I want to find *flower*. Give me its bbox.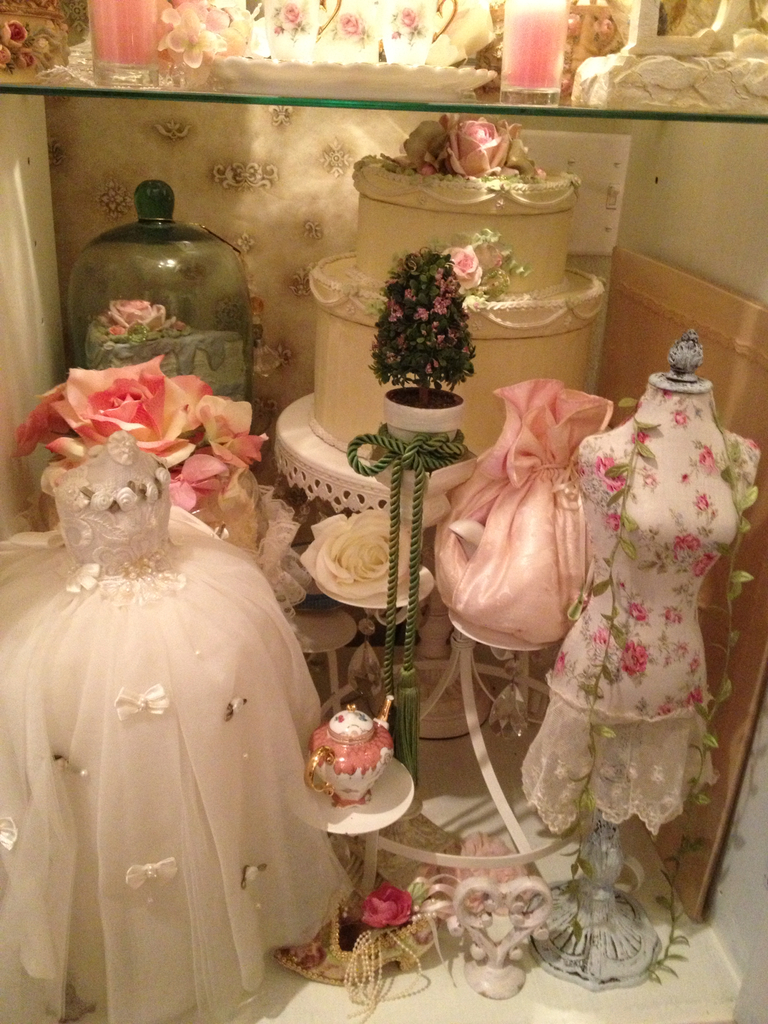
l=397, t=8, r=423, b=29.
